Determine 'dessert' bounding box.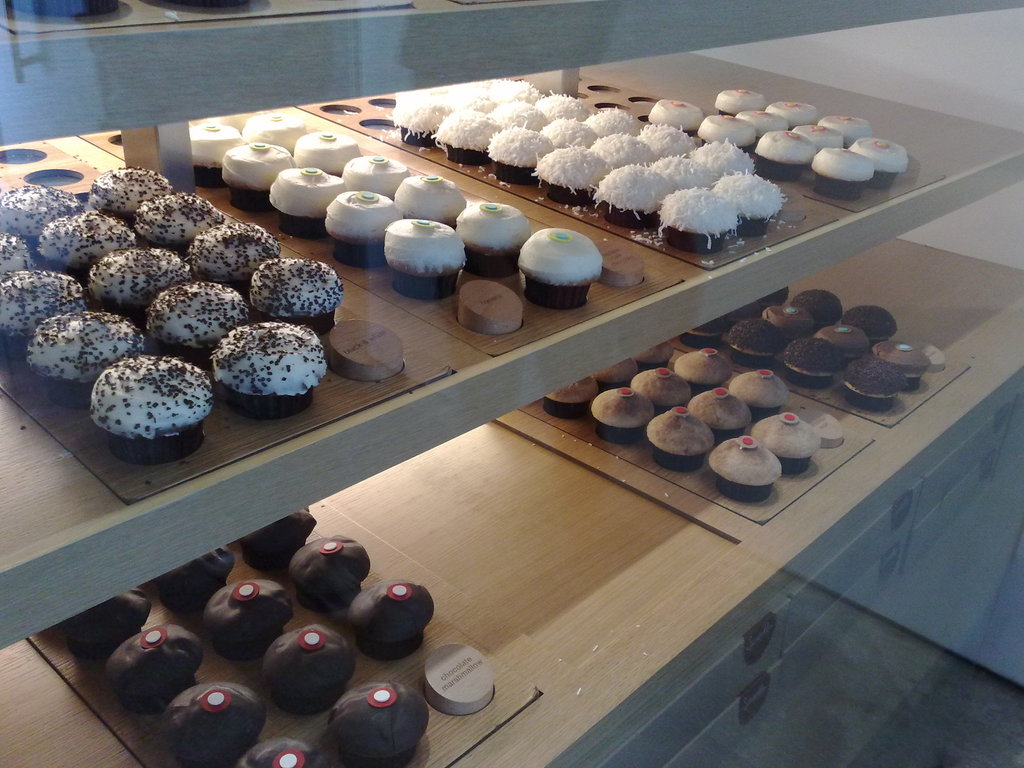
Determined: BBox(350, 578, 438, 656).
